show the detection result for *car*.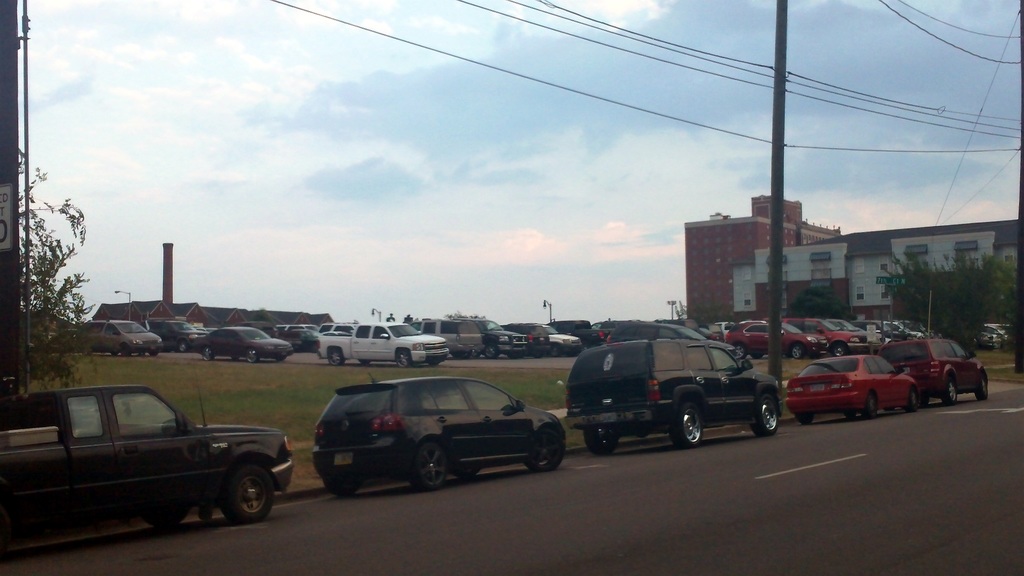
bbox(313, 373, 570, 484).
